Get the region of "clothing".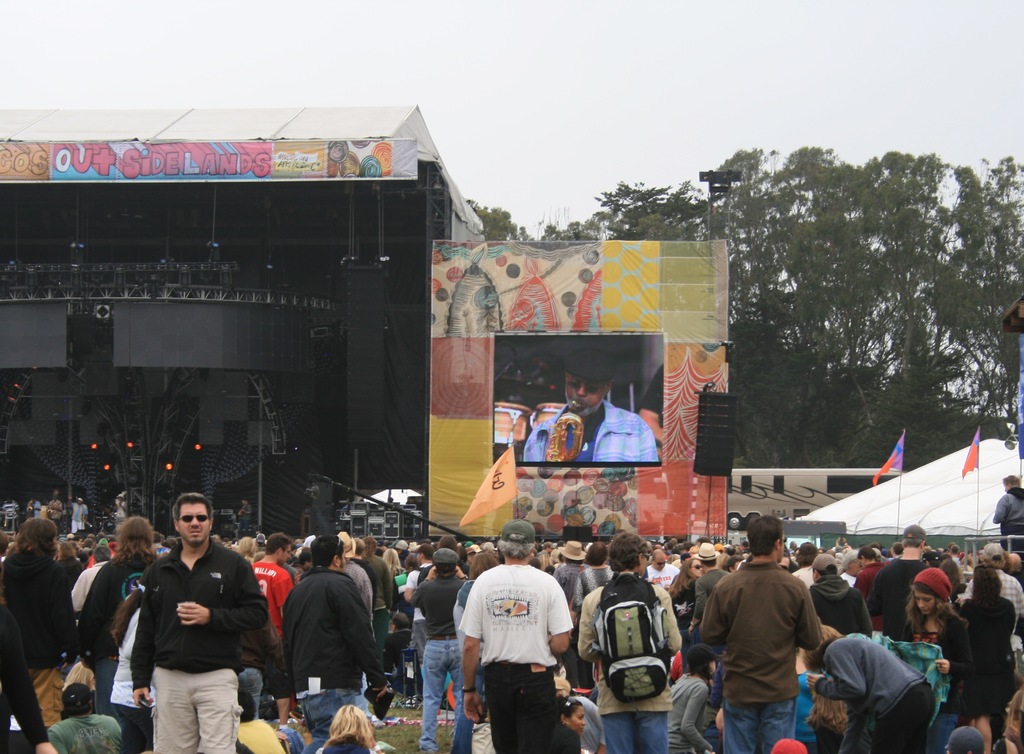
864,557,931,638.
